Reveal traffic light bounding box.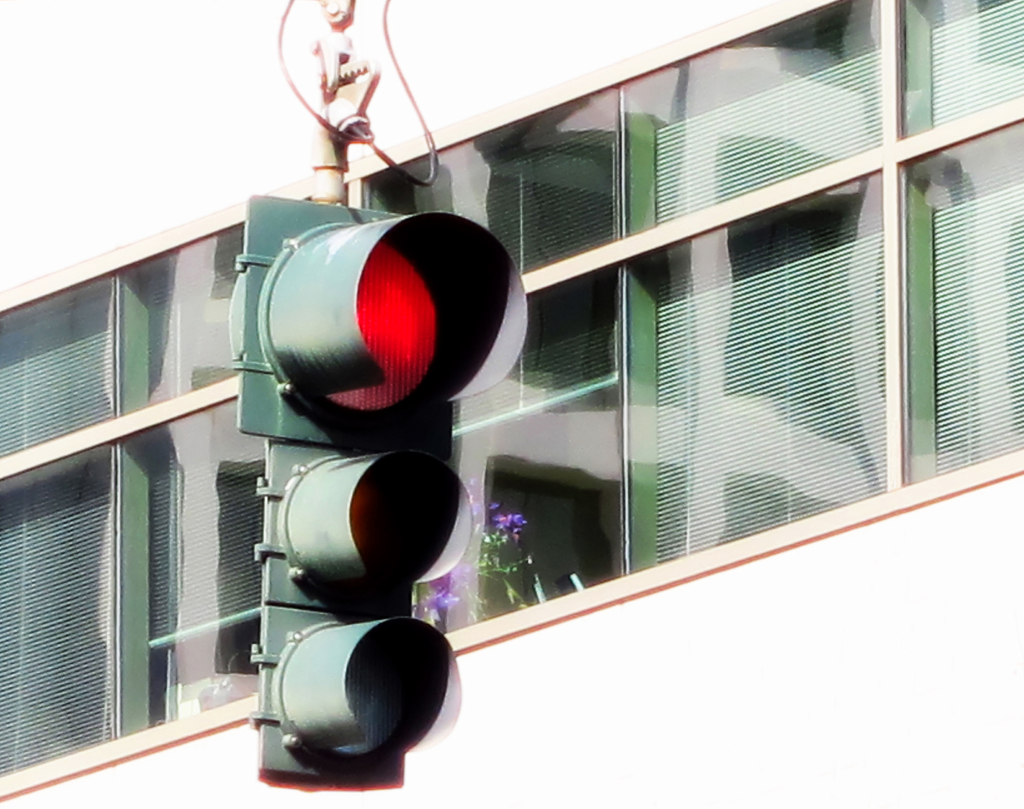
Revealed: region(232, 193, 527, 785).
